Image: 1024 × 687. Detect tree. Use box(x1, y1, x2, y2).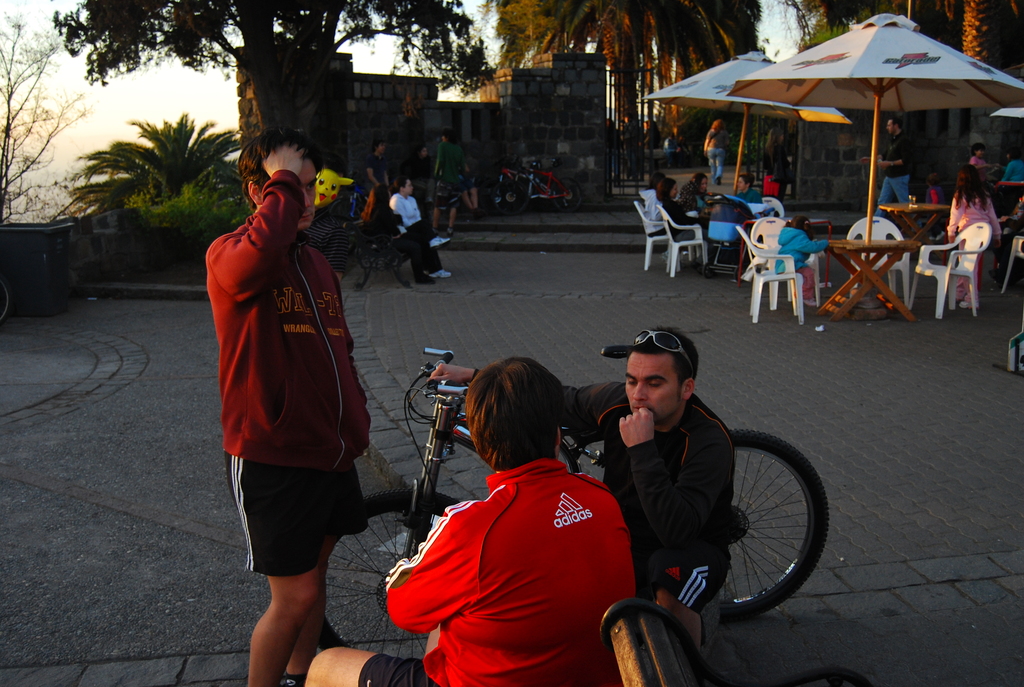
box(47, 0, 497, 154).
